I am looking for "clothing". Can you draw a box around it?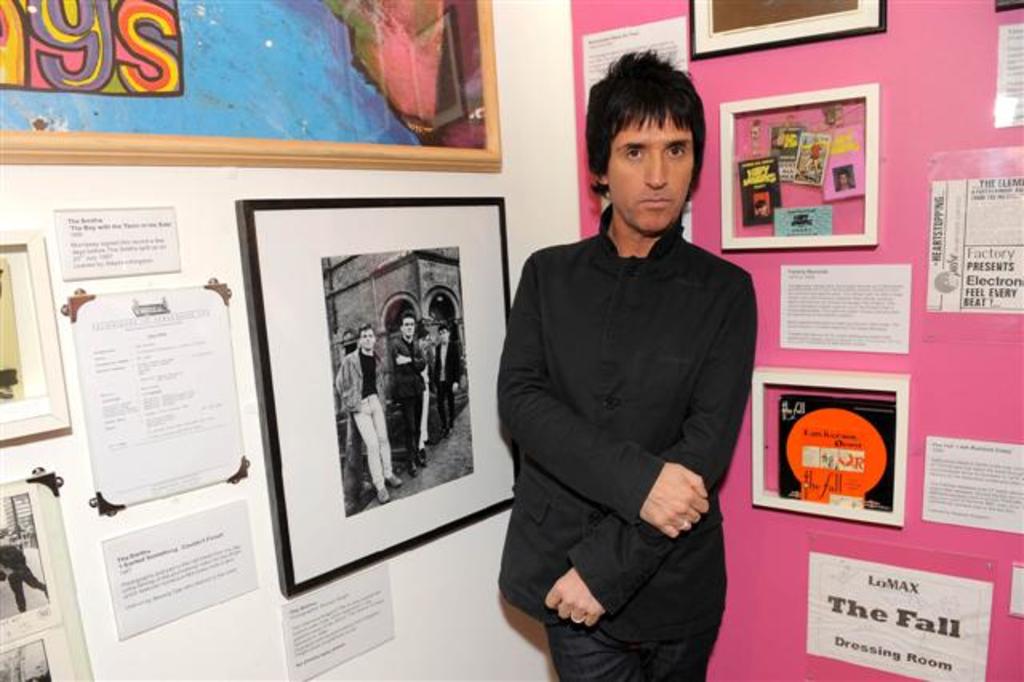
Sure, the bounding box is <bbox>438, 331, 459, 419</bbox>.
